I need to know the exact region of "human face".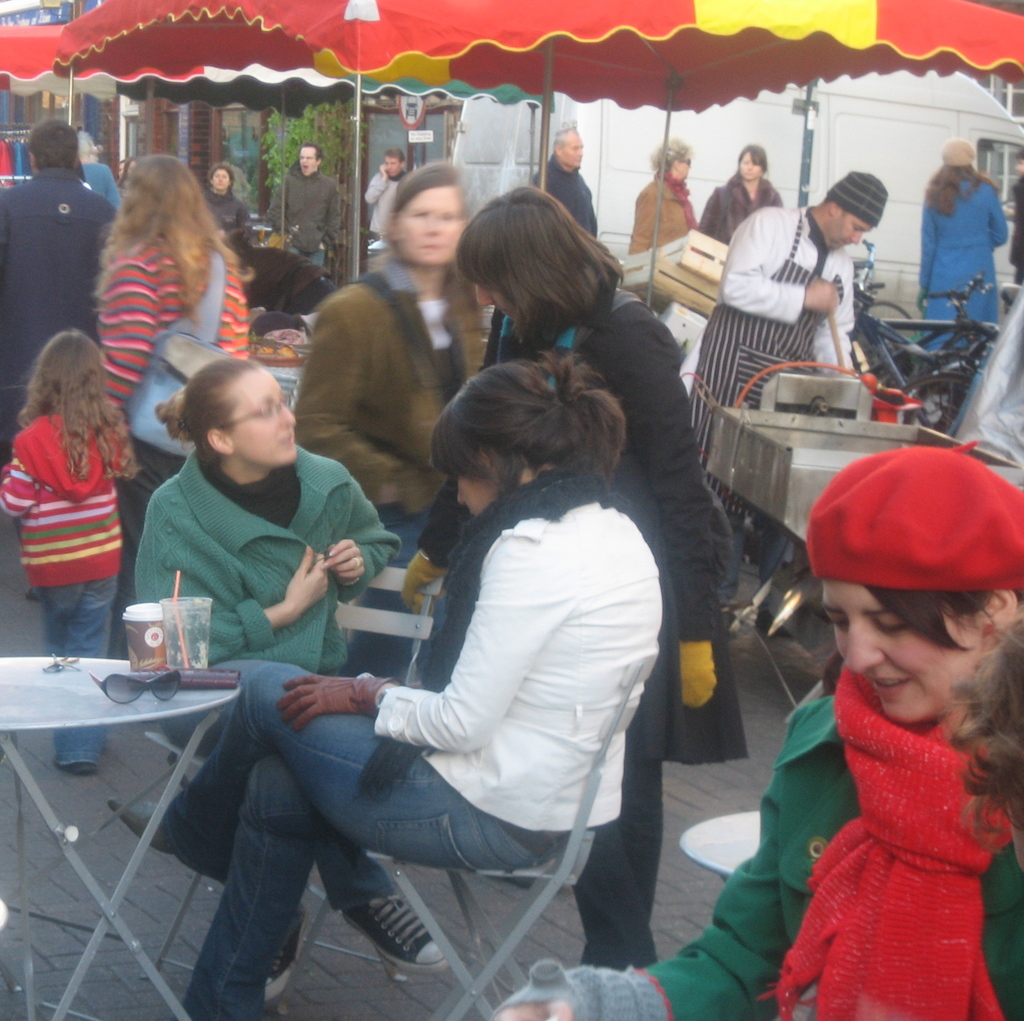
Region: x1=814, y1=580, x2=994, y2=732.
